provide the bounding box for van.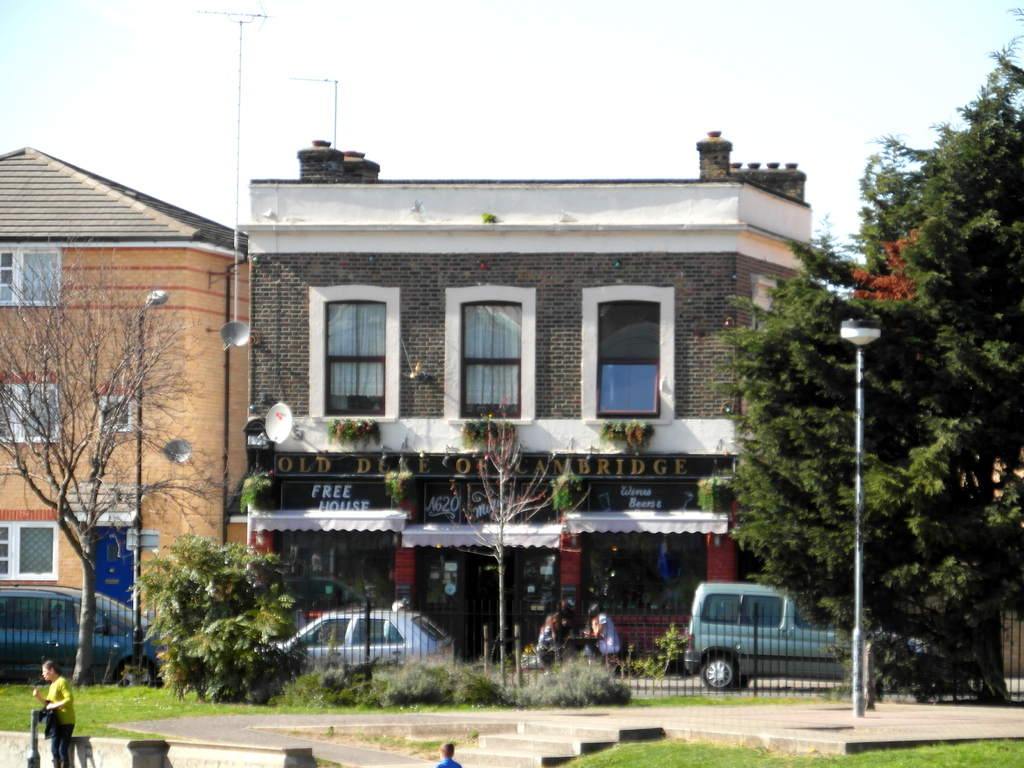
684,582,929,691.
